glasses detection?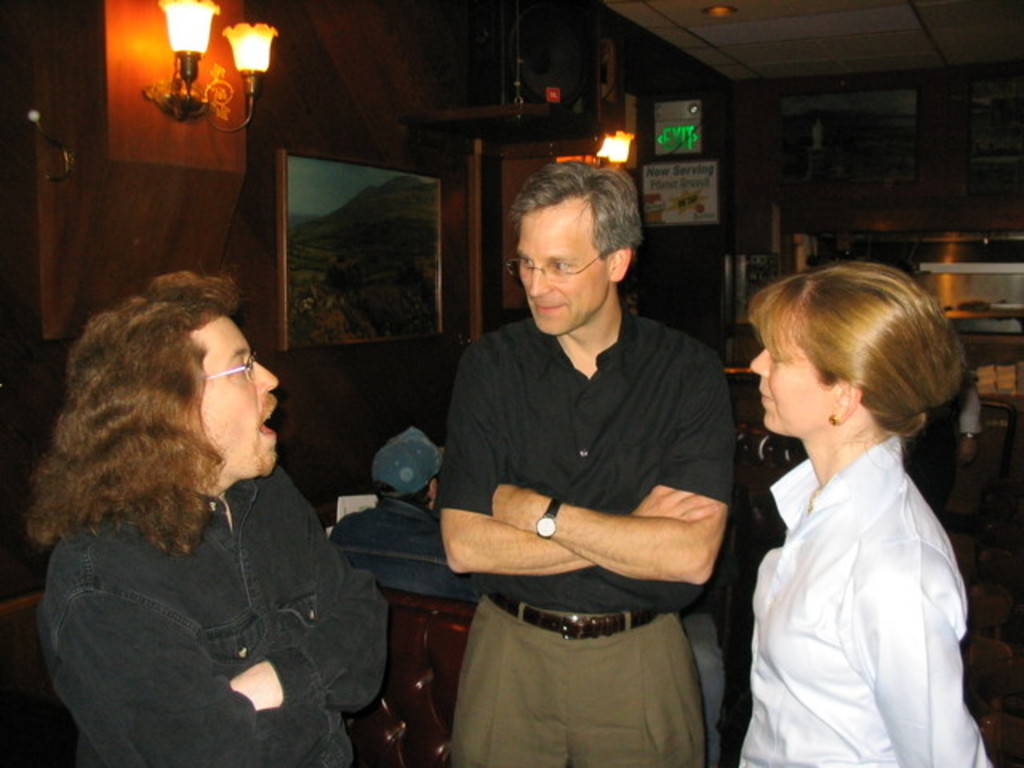
BBox(205, 347, 258, 386)
